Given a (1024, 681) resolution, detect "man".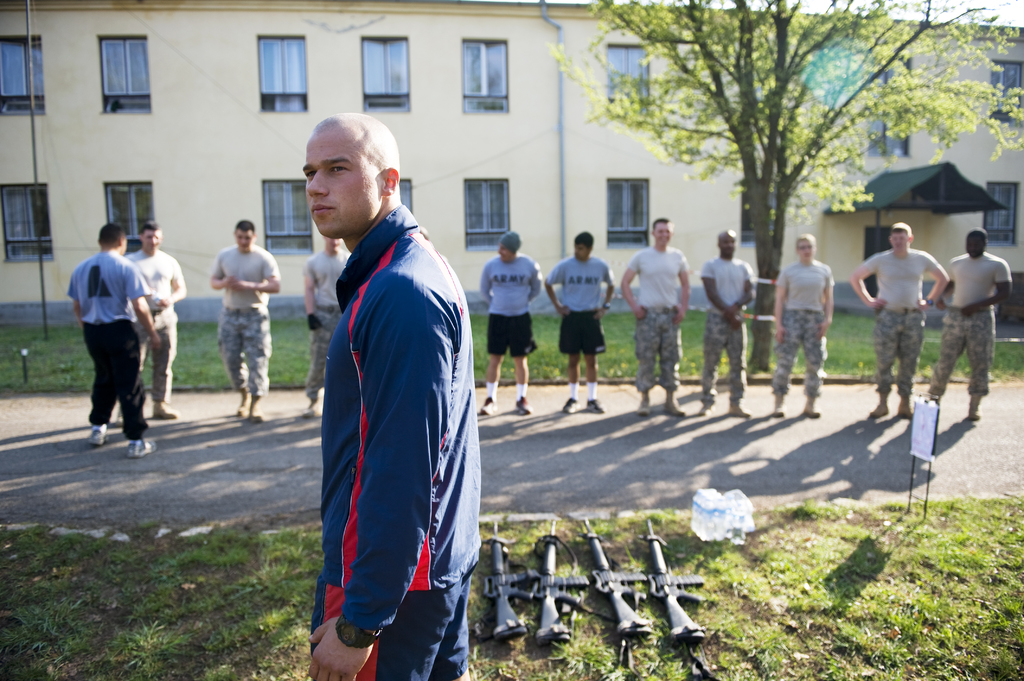
545/230/615/407.
